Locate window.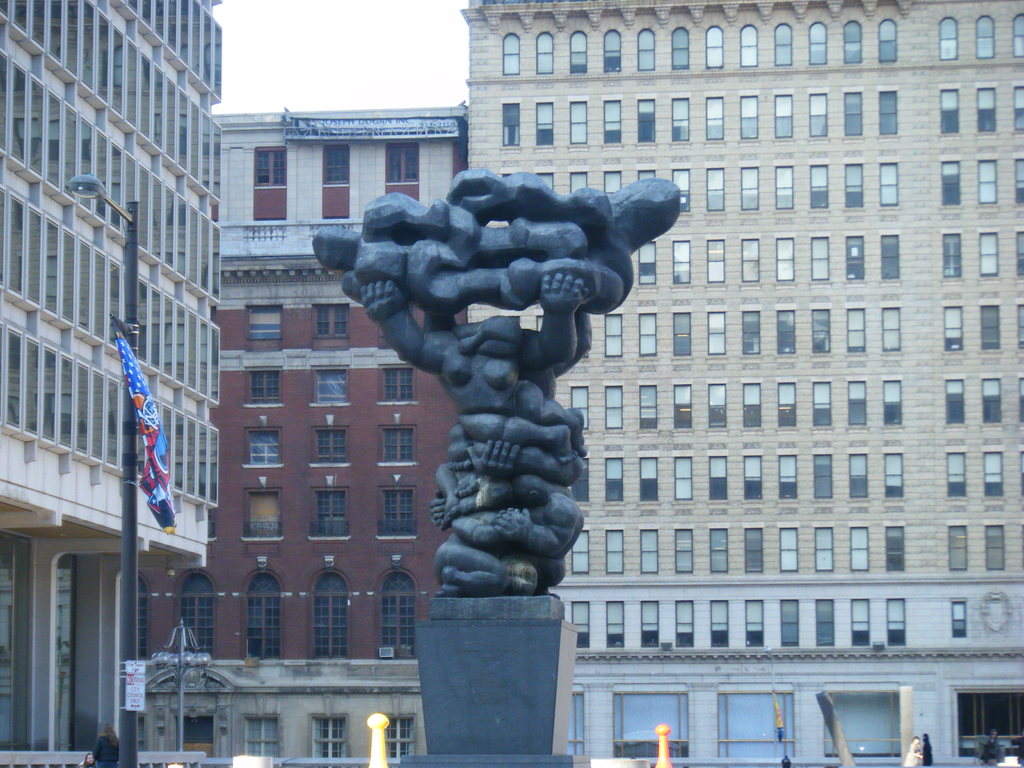
Bounding box: {"left": 245, "top": 305, "right": 282, "bottom": 340}.
